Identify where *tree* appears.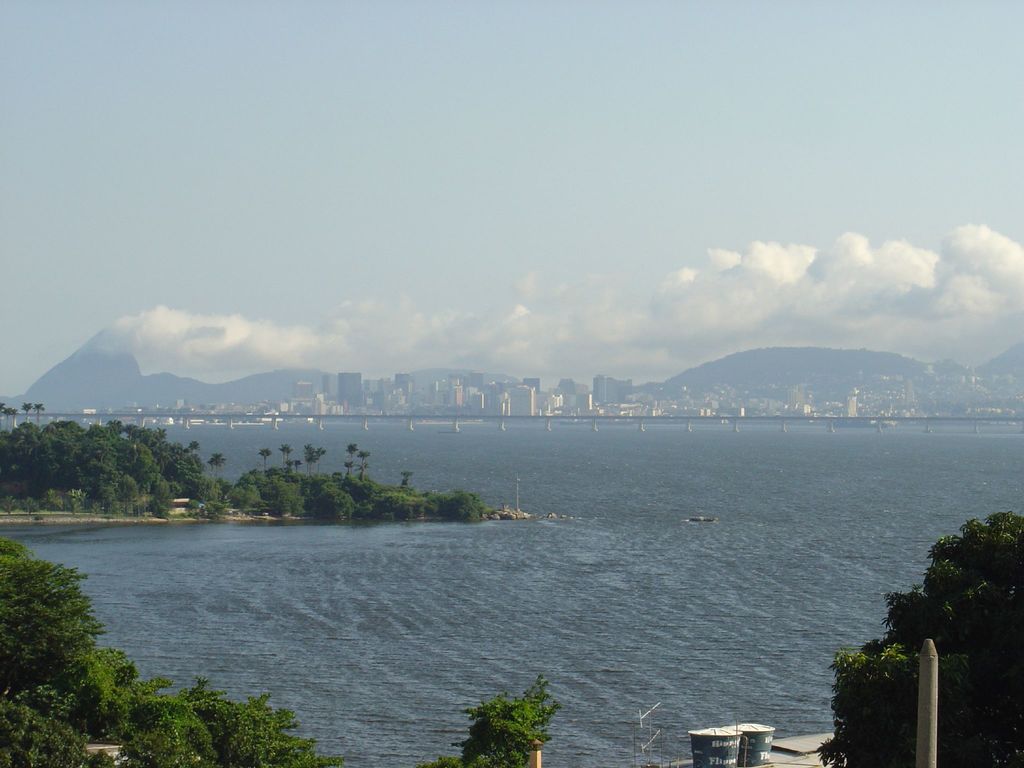
Appears at 157:426:164:443.
